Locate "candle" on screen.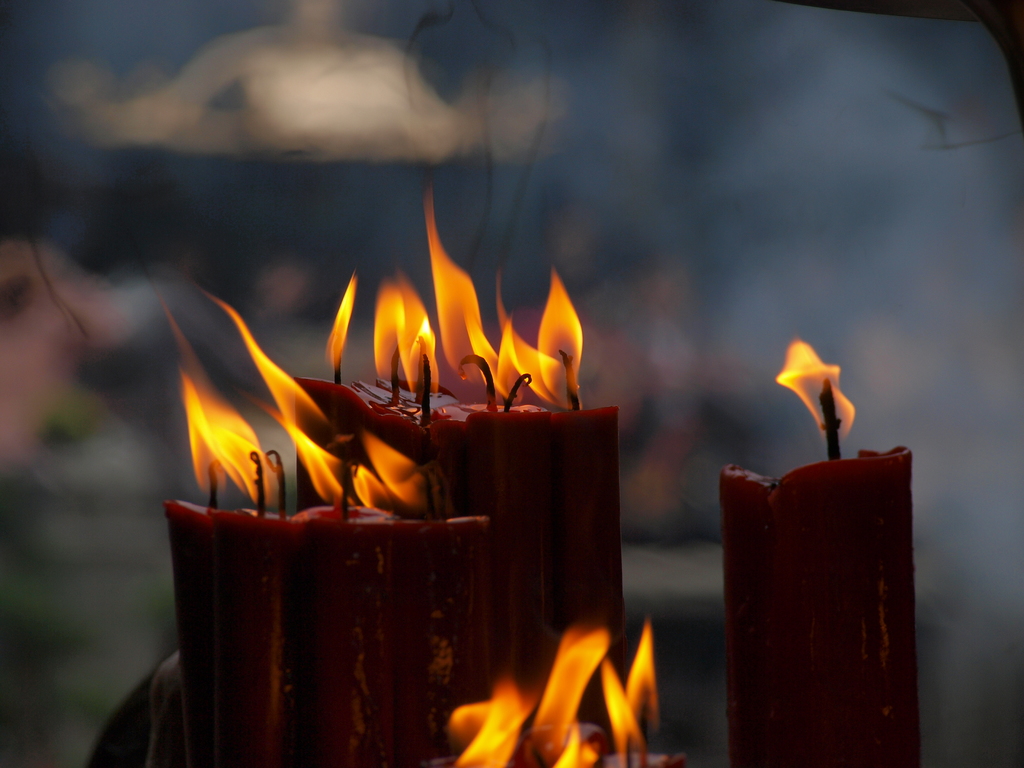
On screen at box(716, 328, 920, 767).
